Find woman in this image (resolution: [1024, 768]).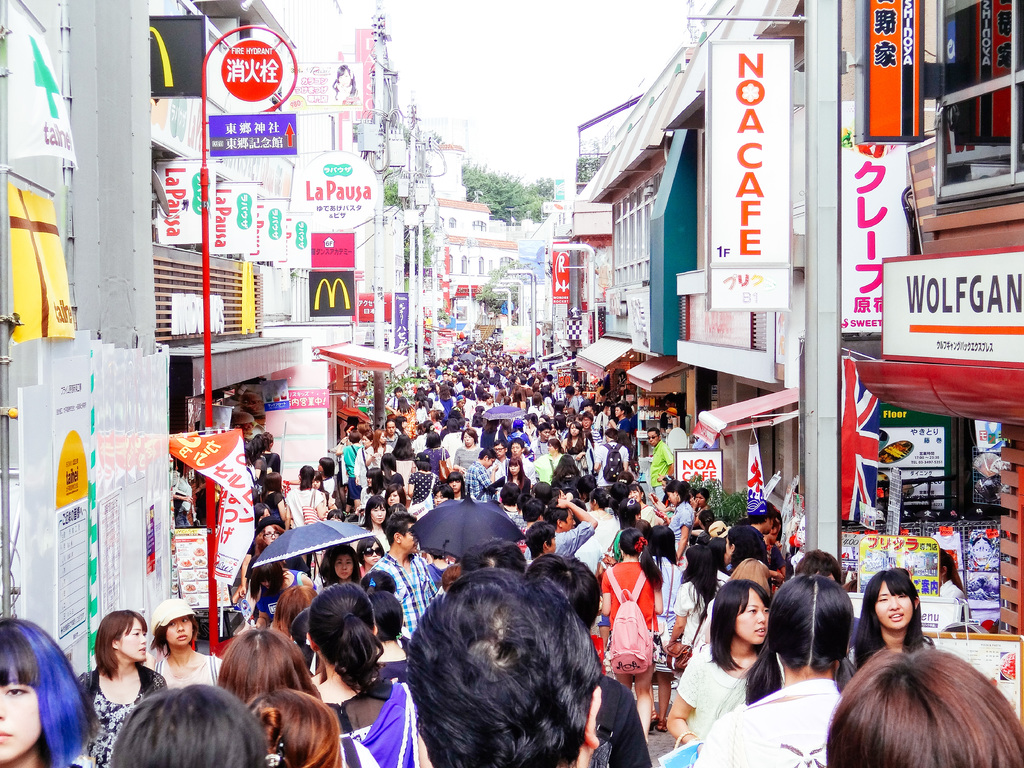
x1=70 y1=607 x2=169 y2=767.
